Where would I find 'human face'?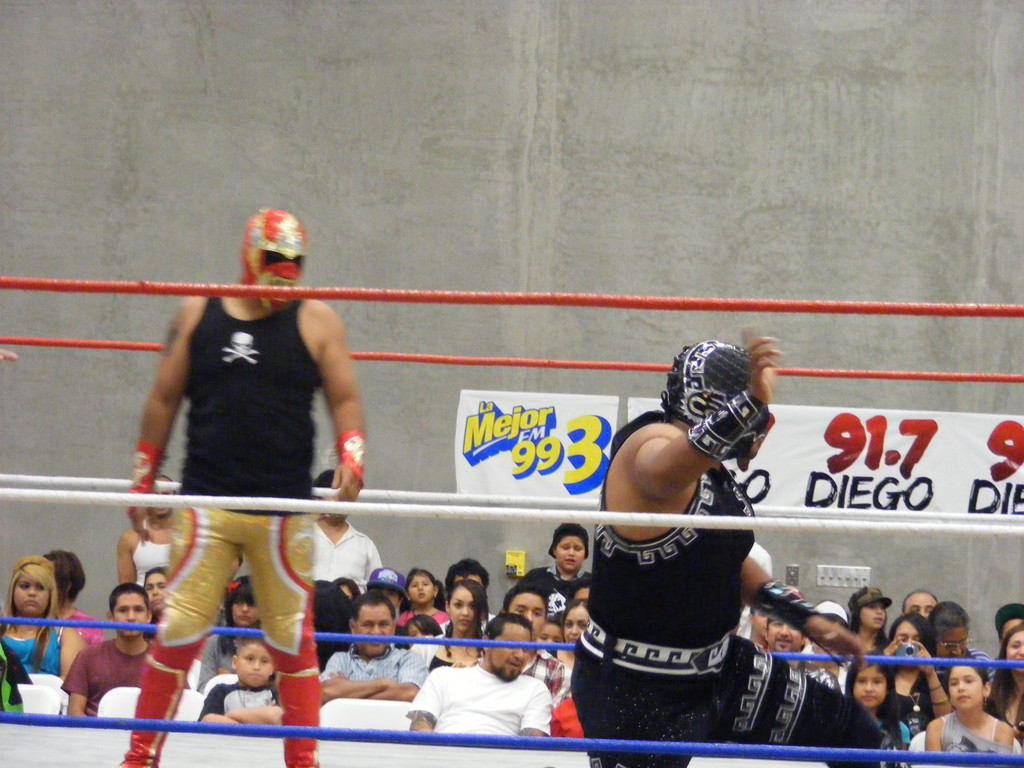
At (563,606,589,644).
